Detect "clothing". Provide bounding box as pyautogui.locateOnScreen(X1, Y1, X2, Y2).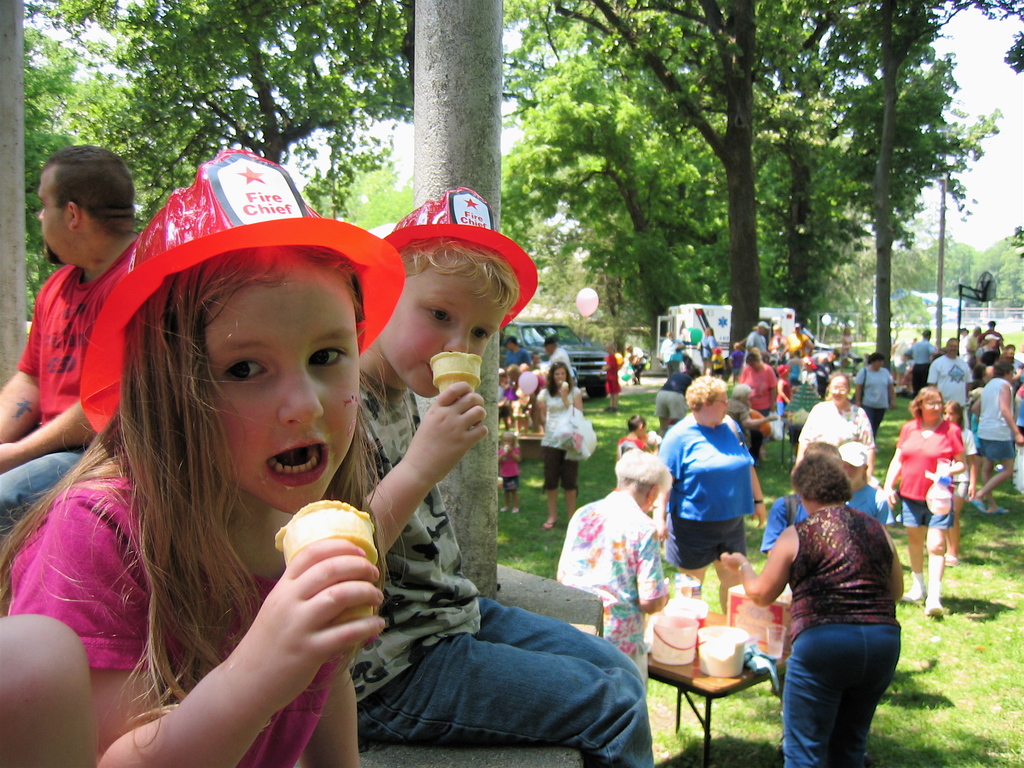
pyautogui.locateOnScreen(748, 413, 774, 463).
